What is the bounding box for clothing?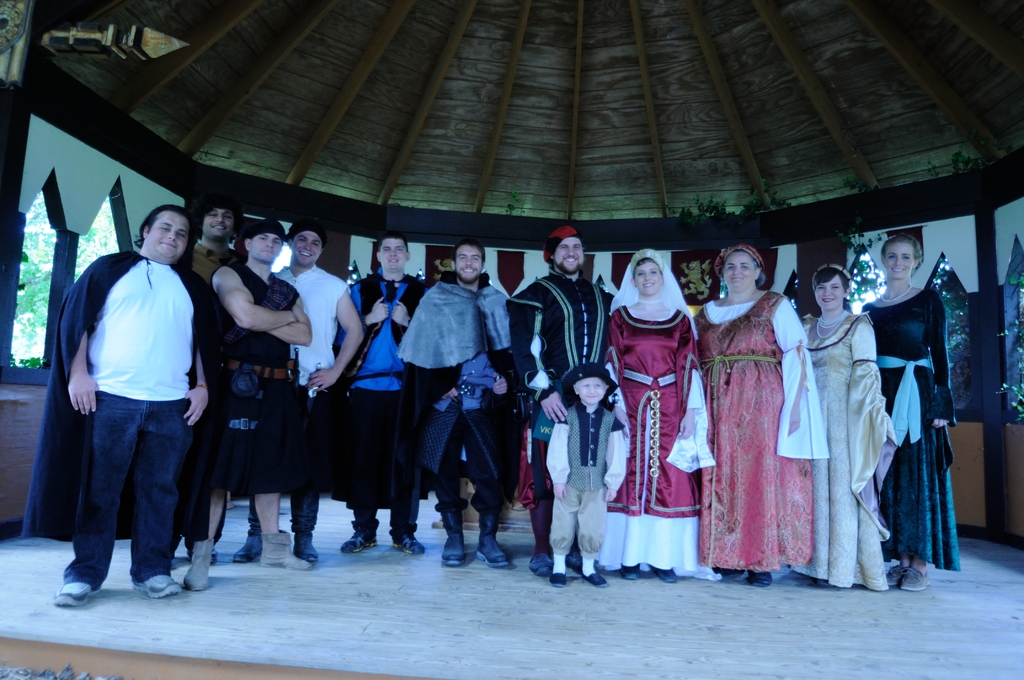
box=[505, 276, 616, 502].
